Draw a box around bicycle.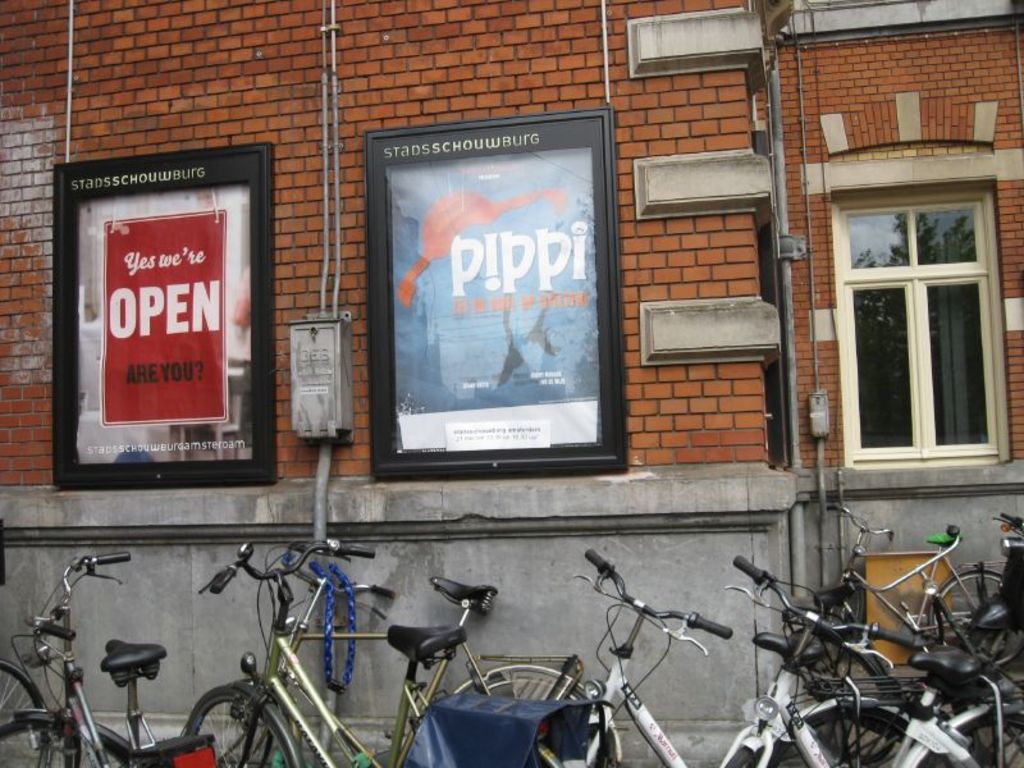
[x1=782, y1=607, x2=1023, y2=767].
